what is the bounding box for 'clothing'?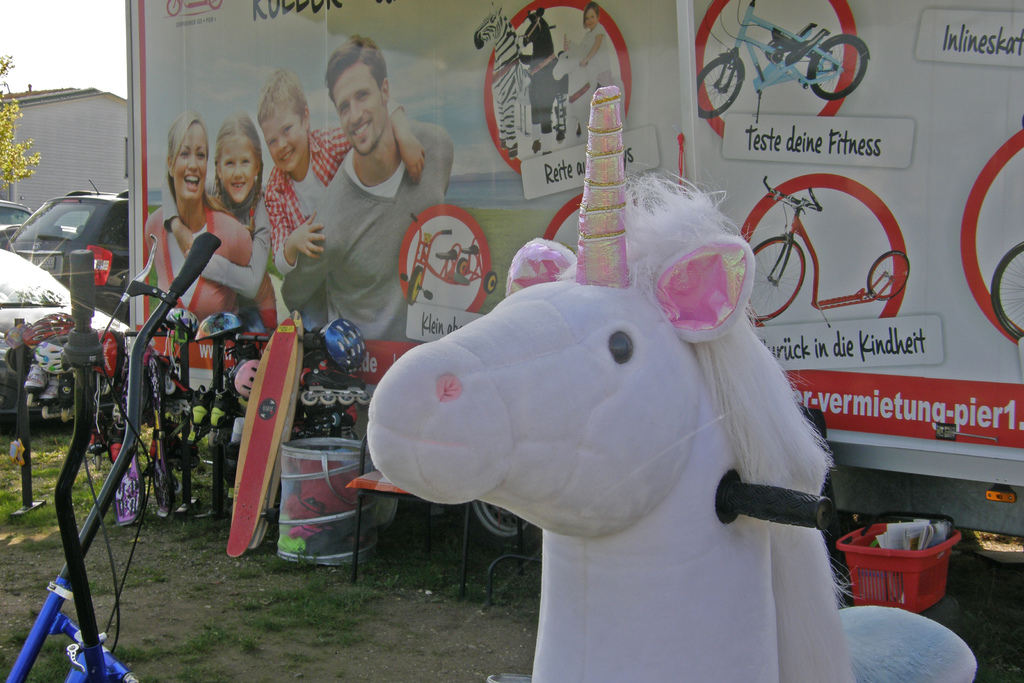
[199,181,288,294].
